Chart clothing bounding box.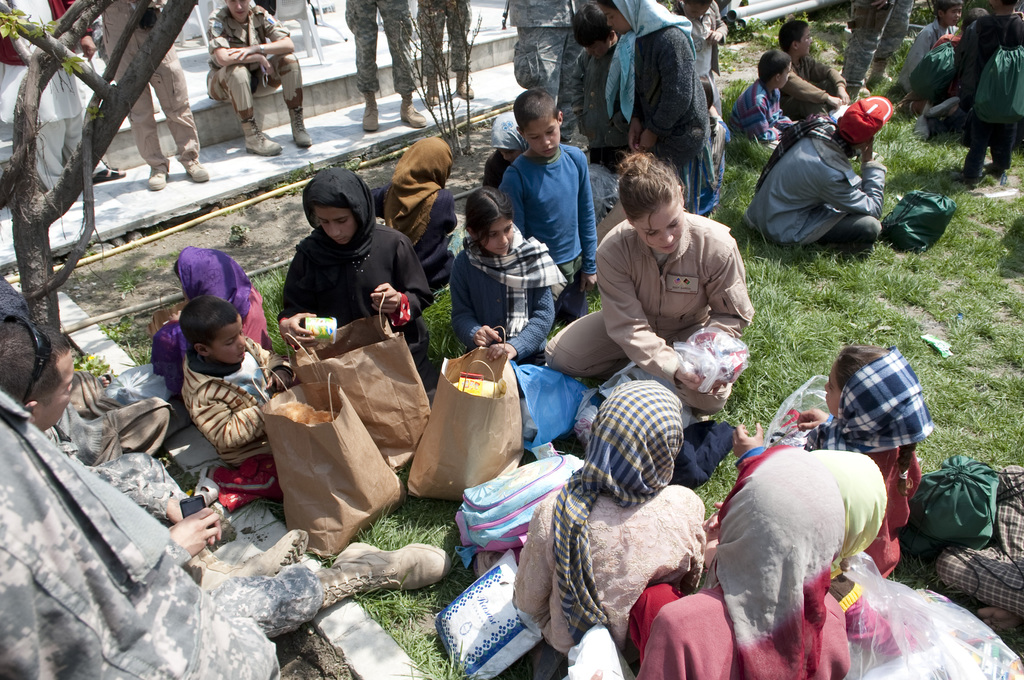
Charted: BBox(953, 15, 1023, 185).
